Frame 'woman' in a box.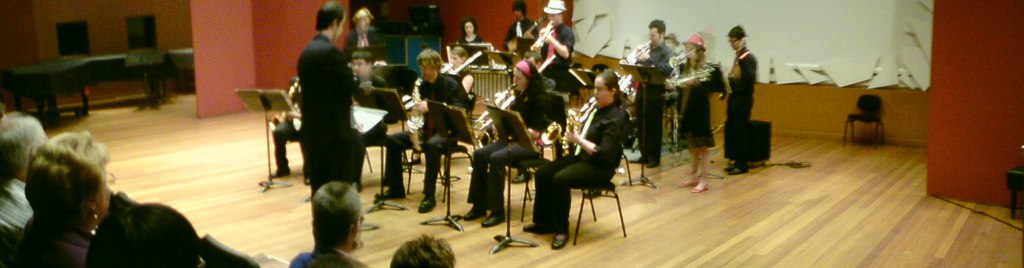
l=17, t=133, r=115, b=267.
